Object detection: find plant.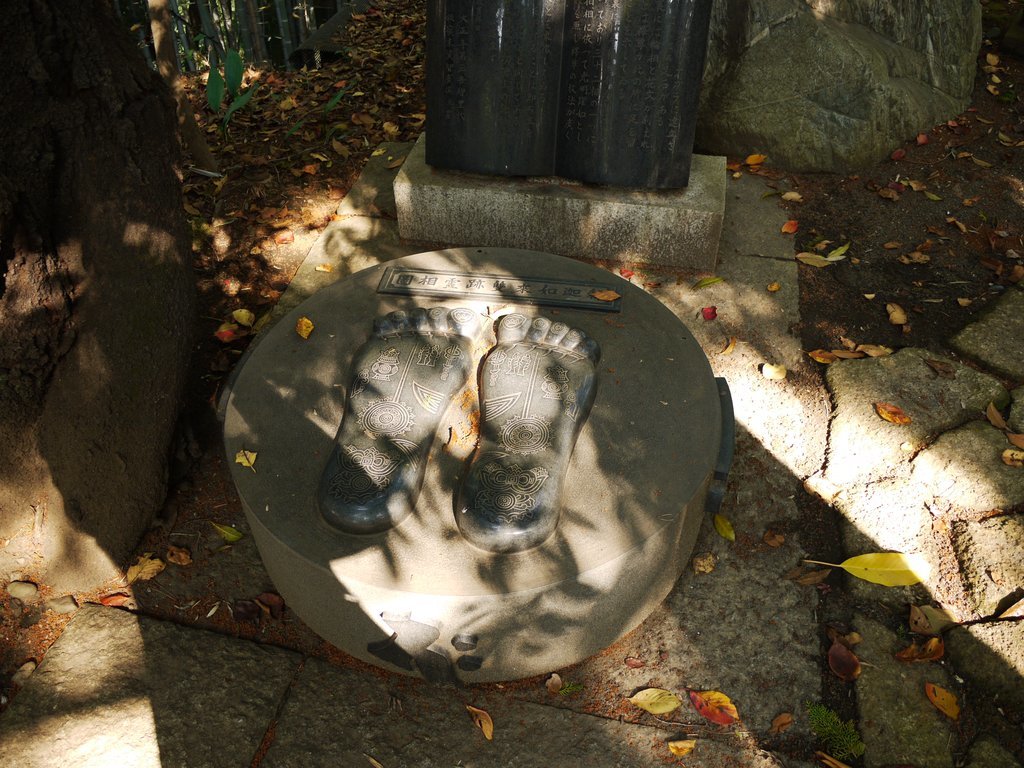
(805, 701, 864, 761).
